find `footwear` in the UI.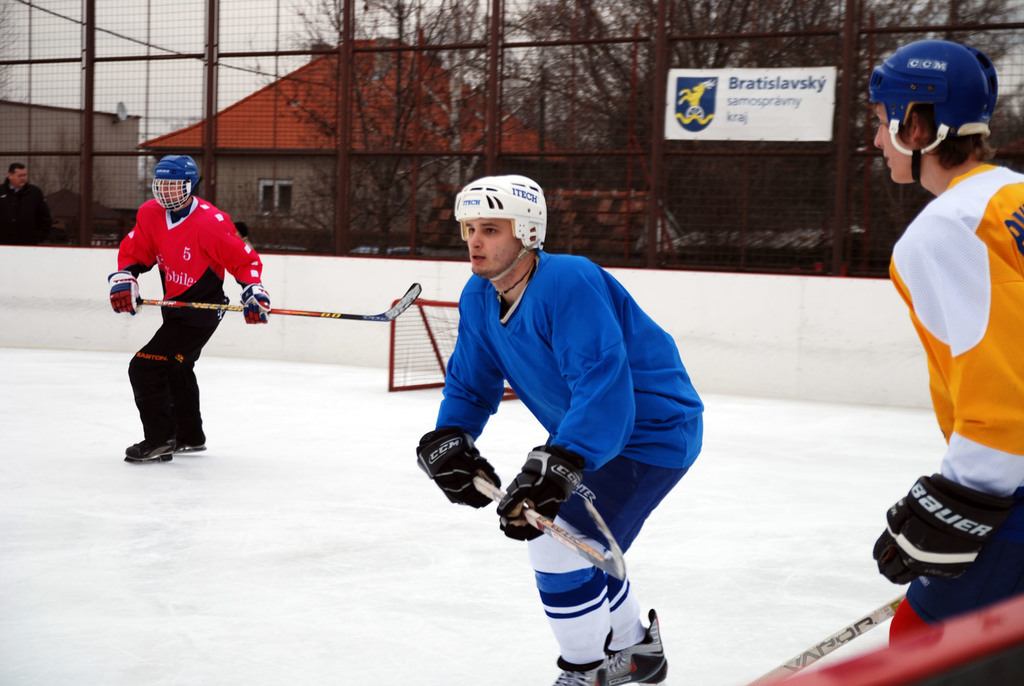
UI element at [548, 659, 617, 685].
